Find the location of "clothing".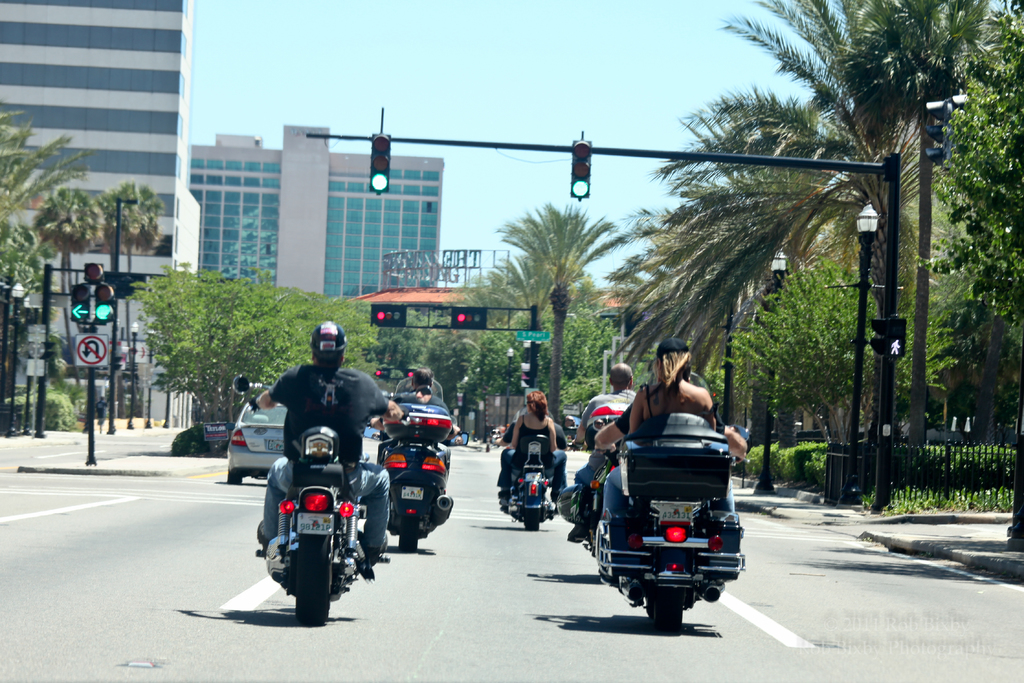
Location: [263,360,392,577].
